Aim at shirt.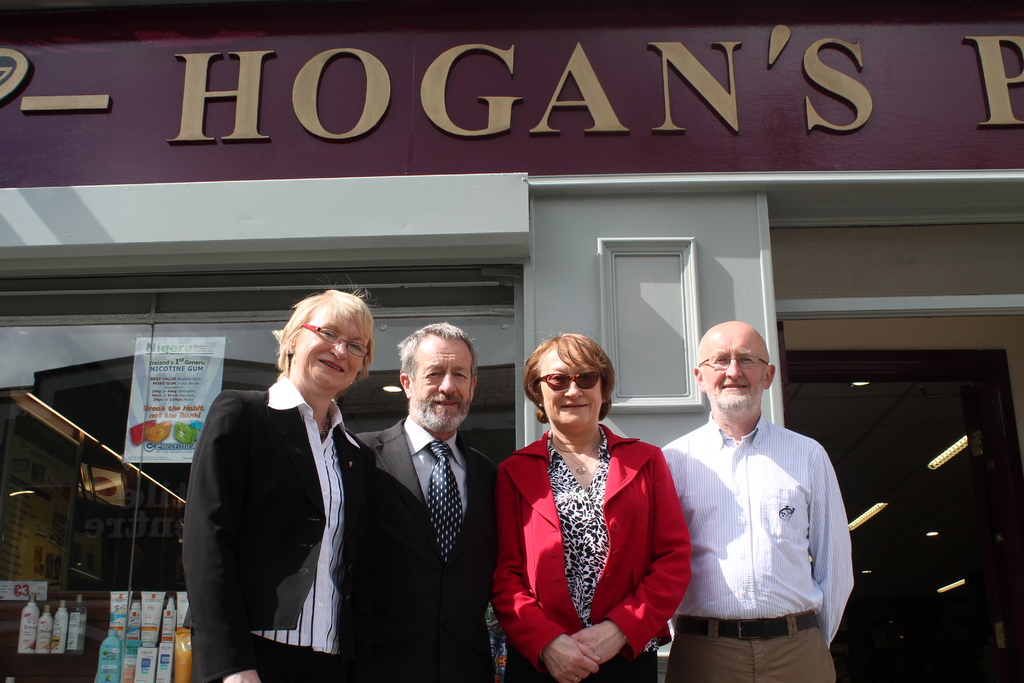
Aimed at <bbox>248, 373, 360, 650</bbox>.
